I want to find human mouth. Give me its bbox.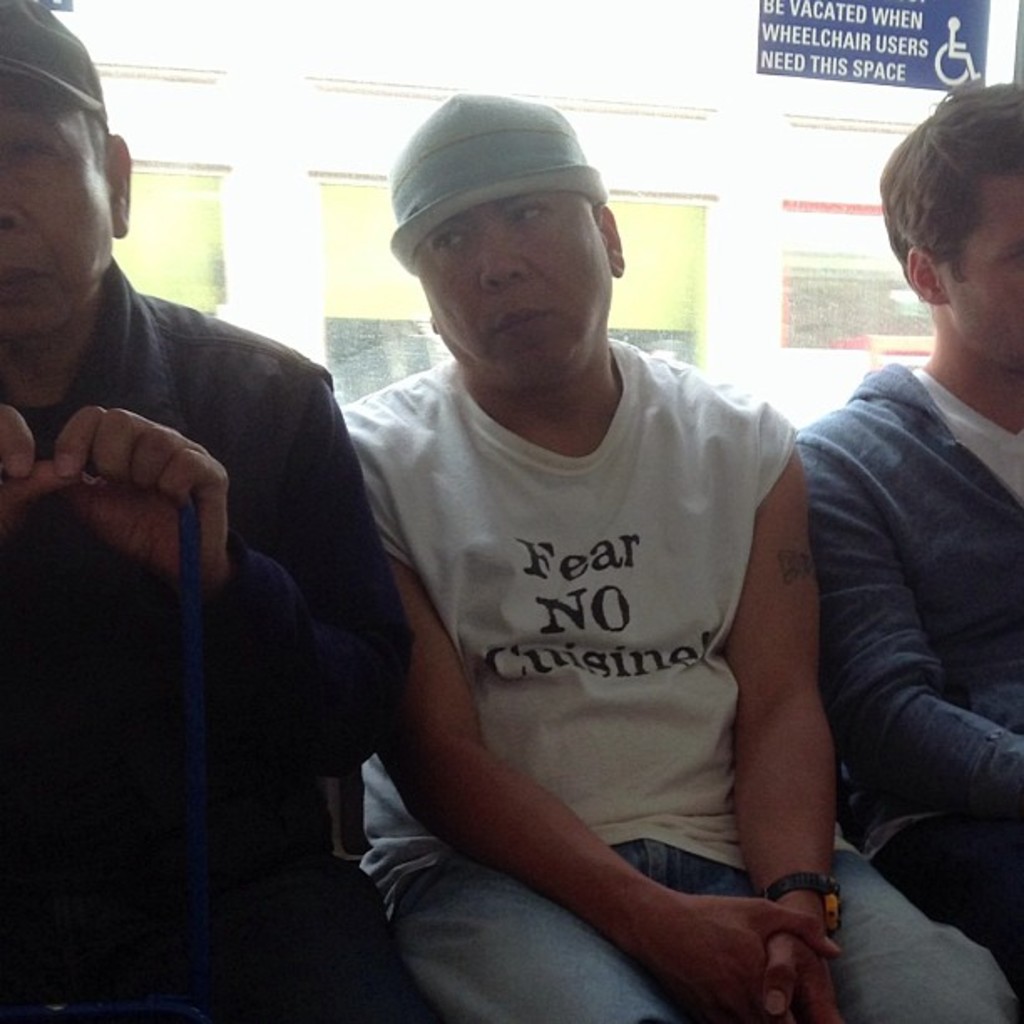
left=494, top=305, right=550, bottom=338.
